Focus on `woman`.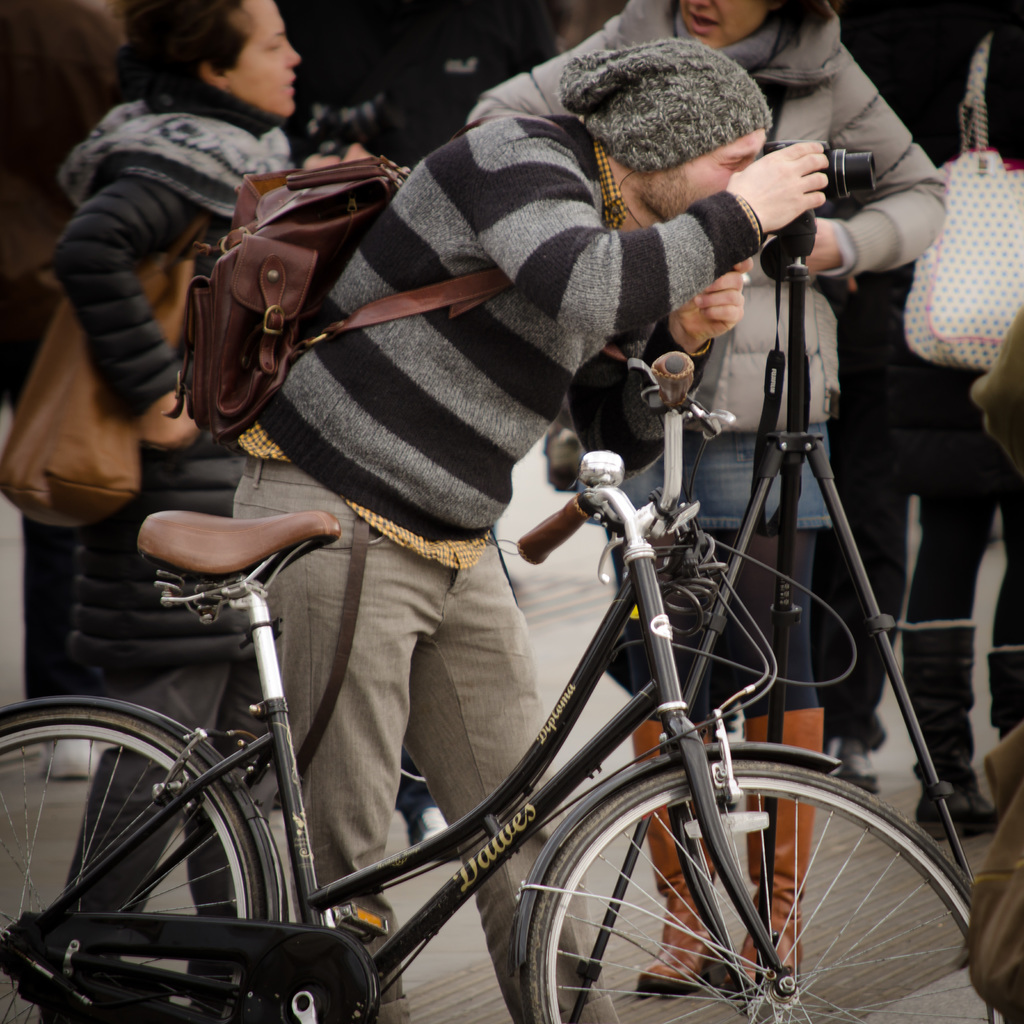
Focused at 52,0,302,1023.
